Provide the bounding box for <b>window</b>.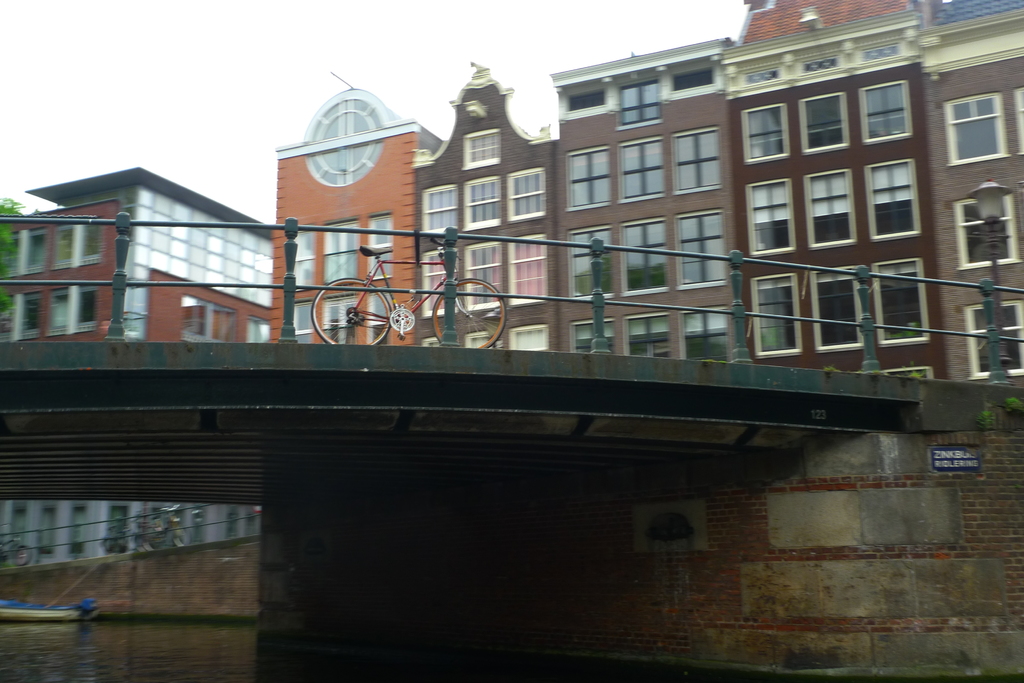
locate(942, 88, 1011, 165).
